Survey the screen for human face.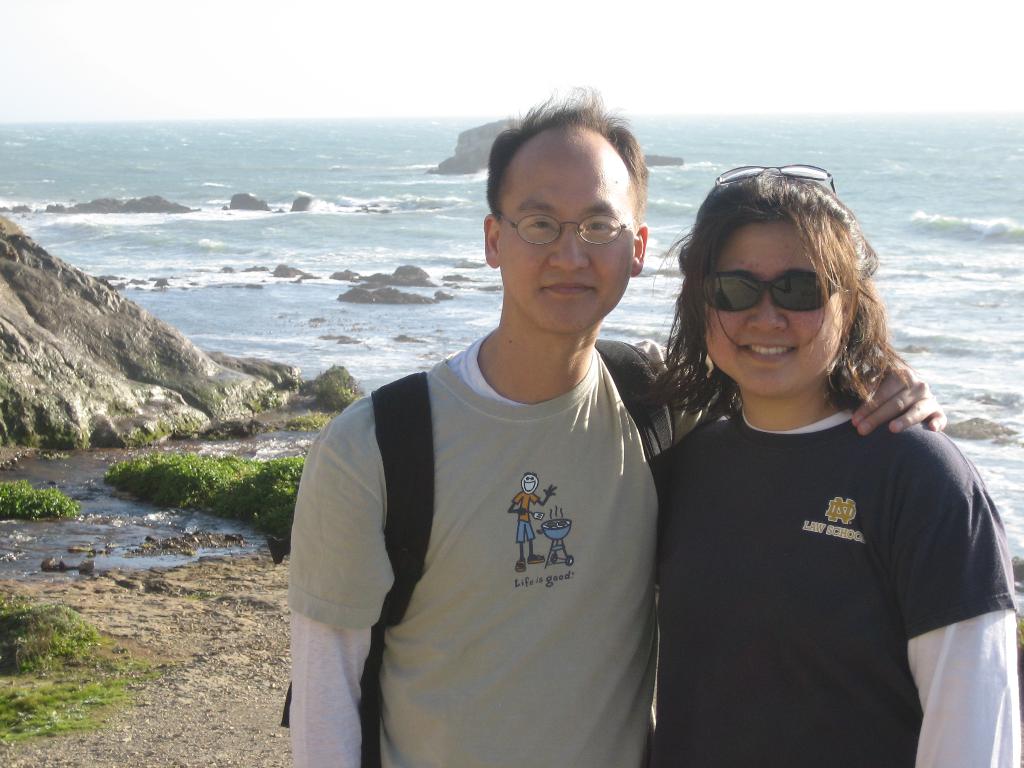
Survey found: pyautogui.locateOnScreen(706, 218, 840, 397).
